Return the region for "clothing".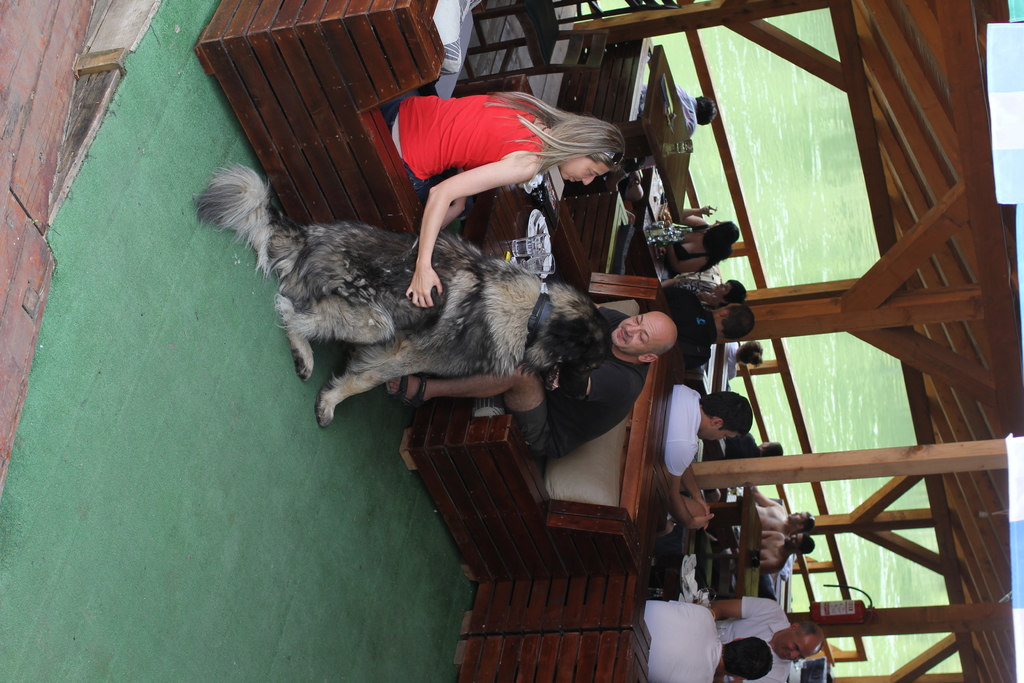
382,95,541,204.
